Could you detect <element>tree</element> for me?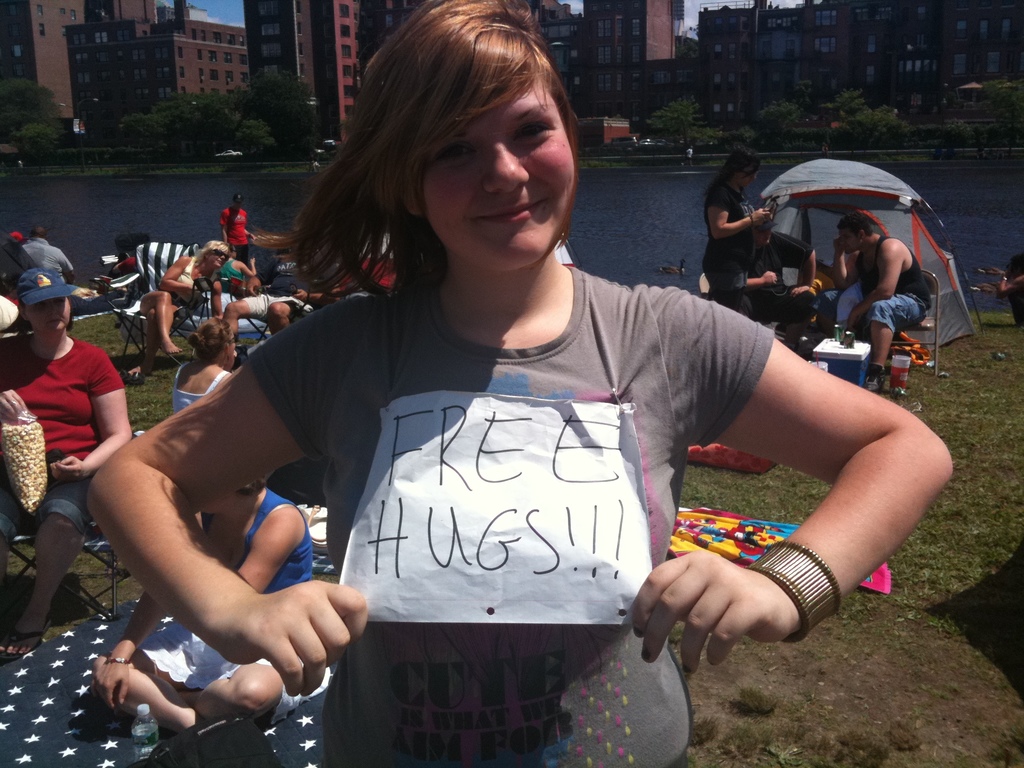
Detection result: region(0, 70, 68, 169).
